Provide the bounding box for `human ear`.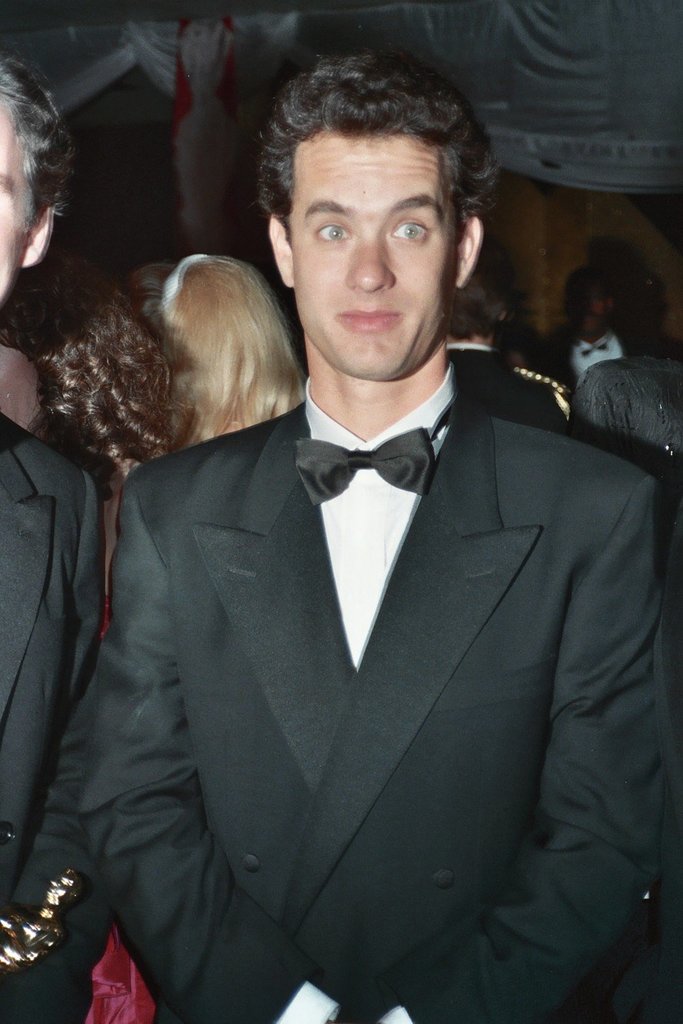
18/203/57/273.
